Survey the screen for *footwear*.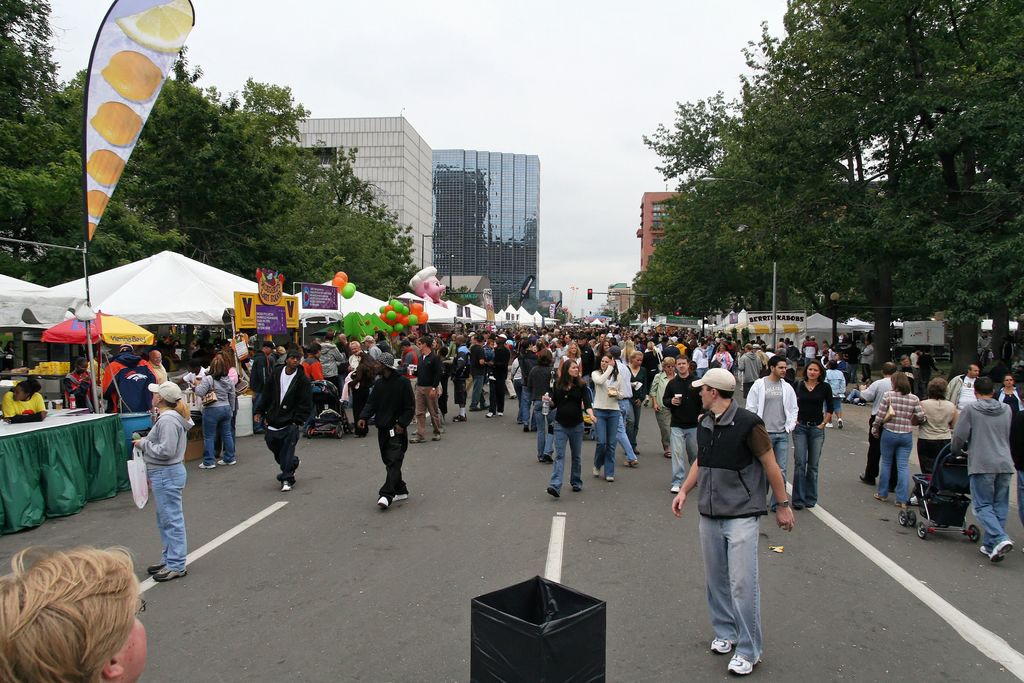
Survey found: left=873, top=493, right=890, bottom=505.
